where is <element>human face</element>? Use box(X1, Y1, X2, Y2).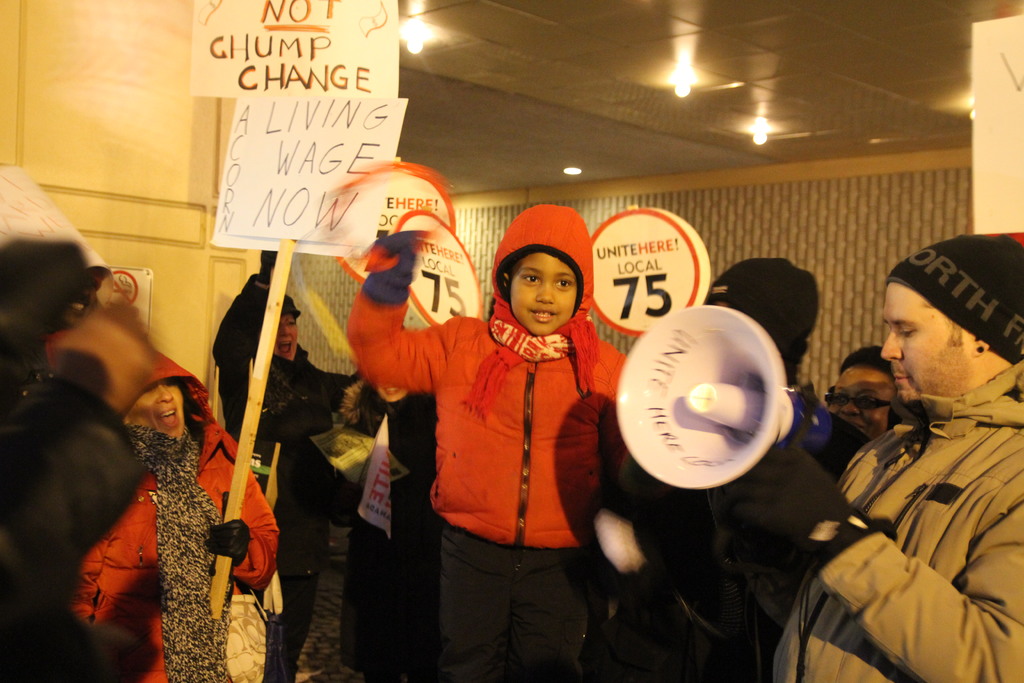
box(374, 378, 409, 404).
